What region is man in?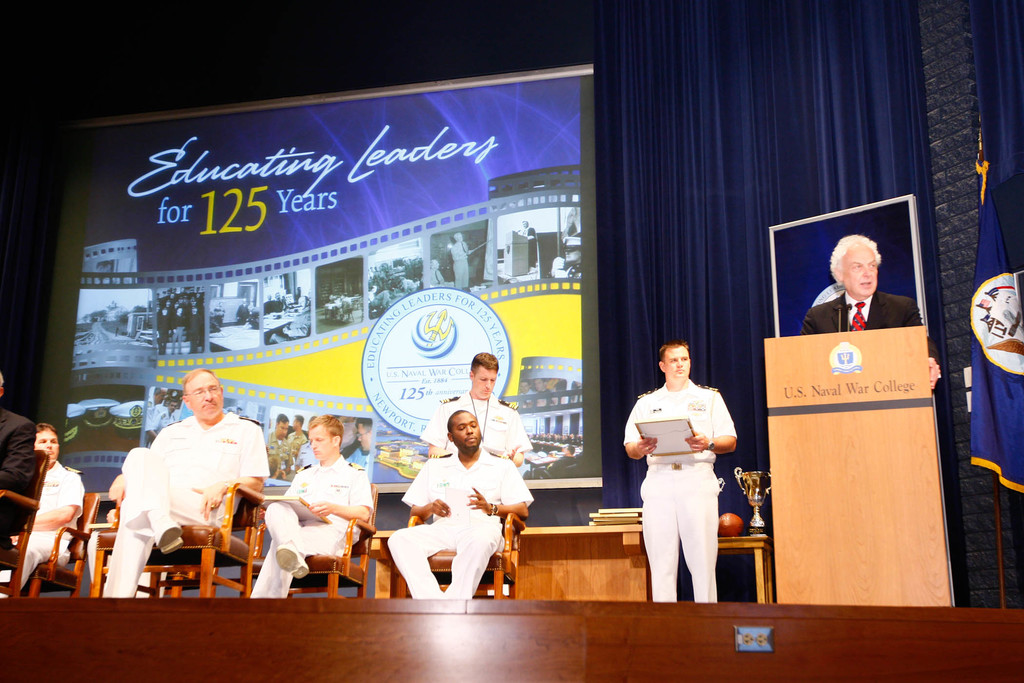
crop(420, 350, 533, 470).
